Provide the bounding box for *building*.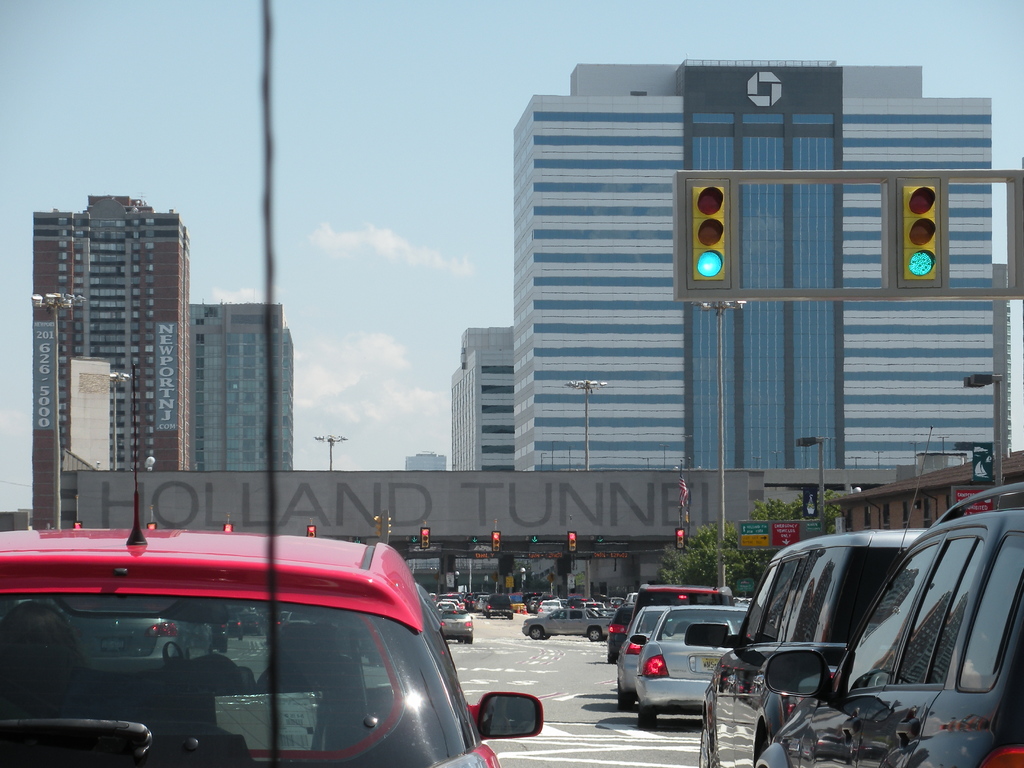
bbox=[188, 294, 298, 477].
